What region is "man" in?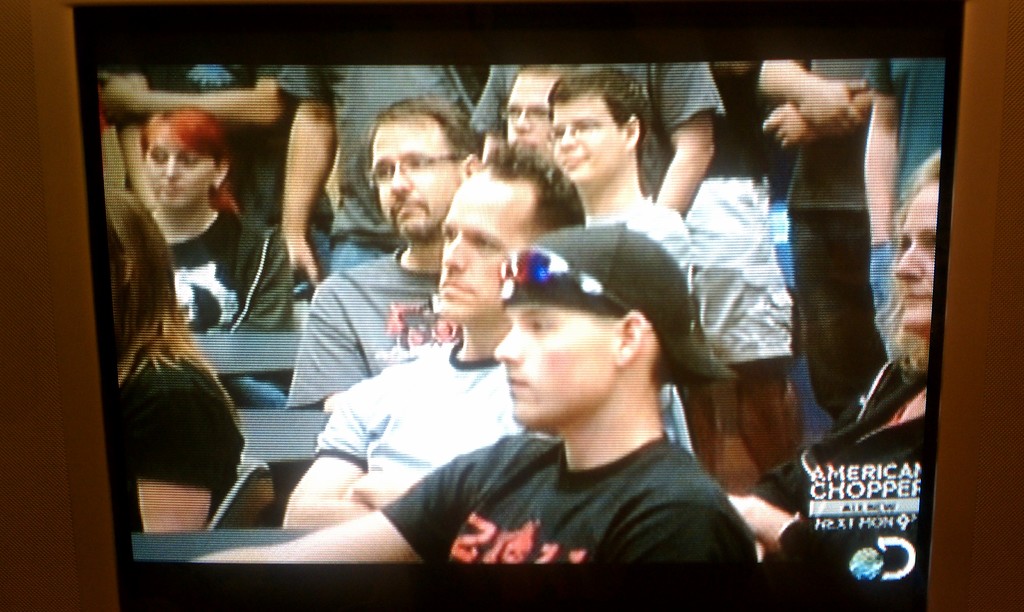
{"x1": 280, "y1": 141, "x2": 594, "y2": 517}.
